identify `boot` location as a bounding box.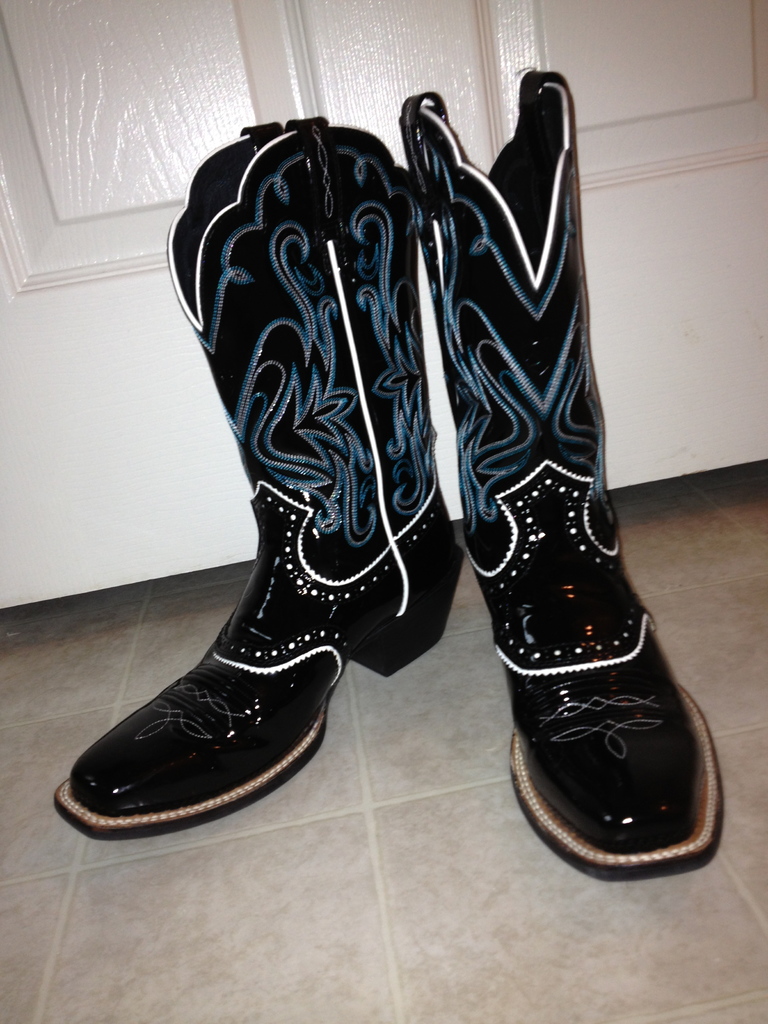
<region>47, 104, 419, 842</region>.
